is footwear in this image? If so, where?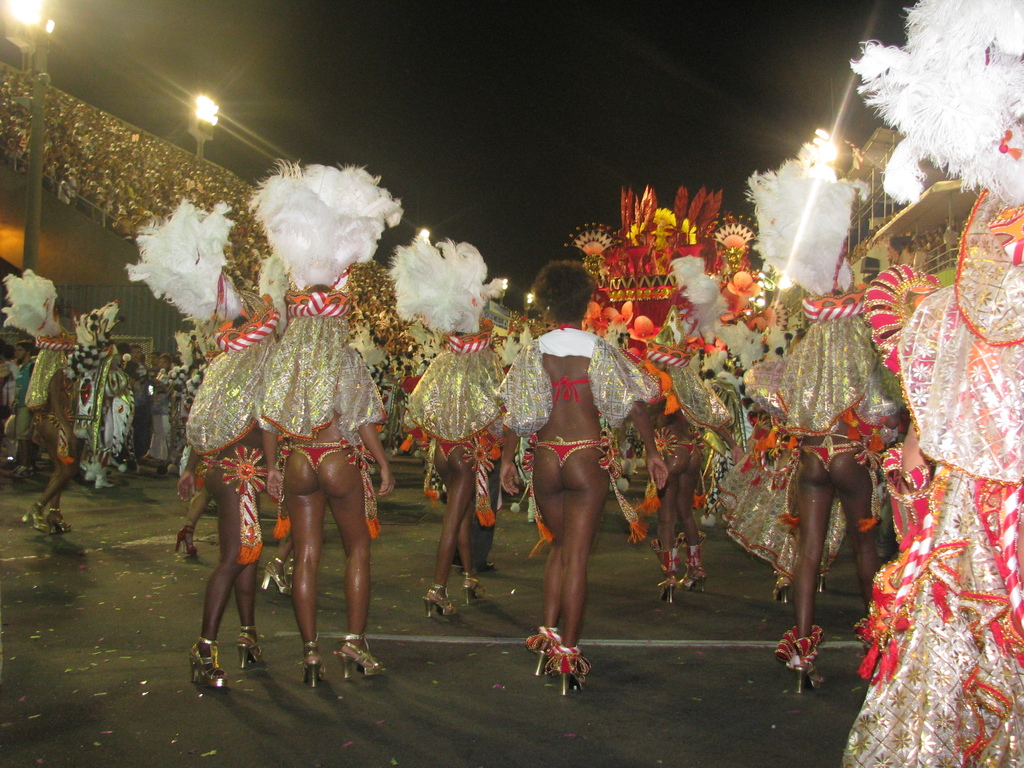
Yes, at bbox=[790, 651, 836, 694].
